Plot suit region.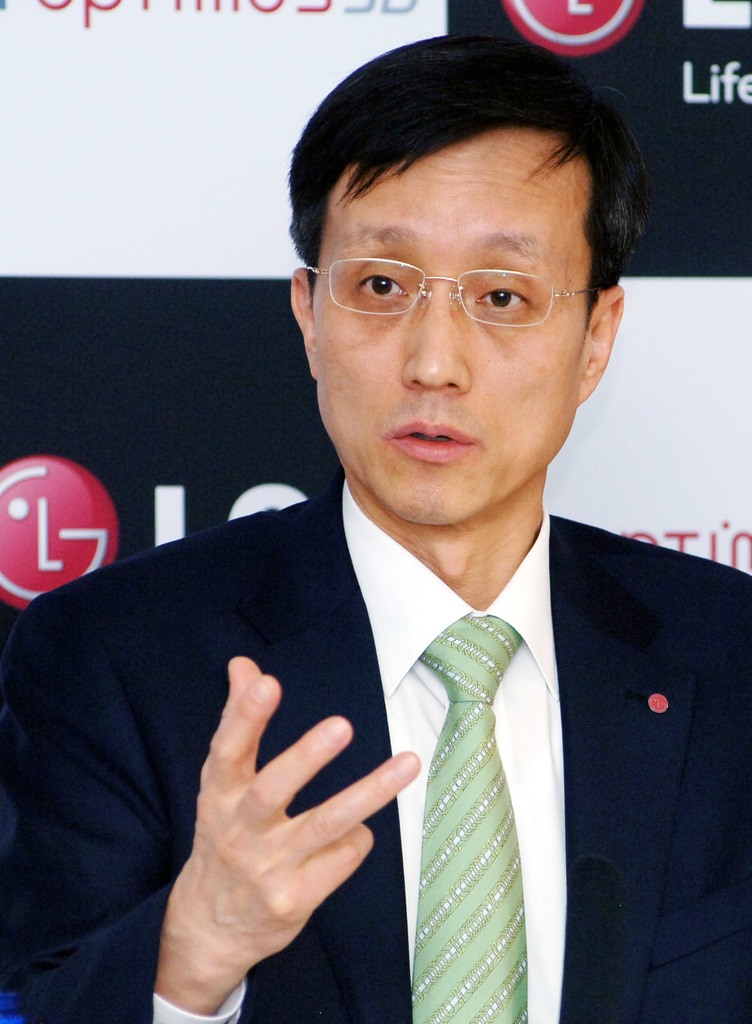
Plotted at (left=6, top=474, right=751, bottom=1023).
